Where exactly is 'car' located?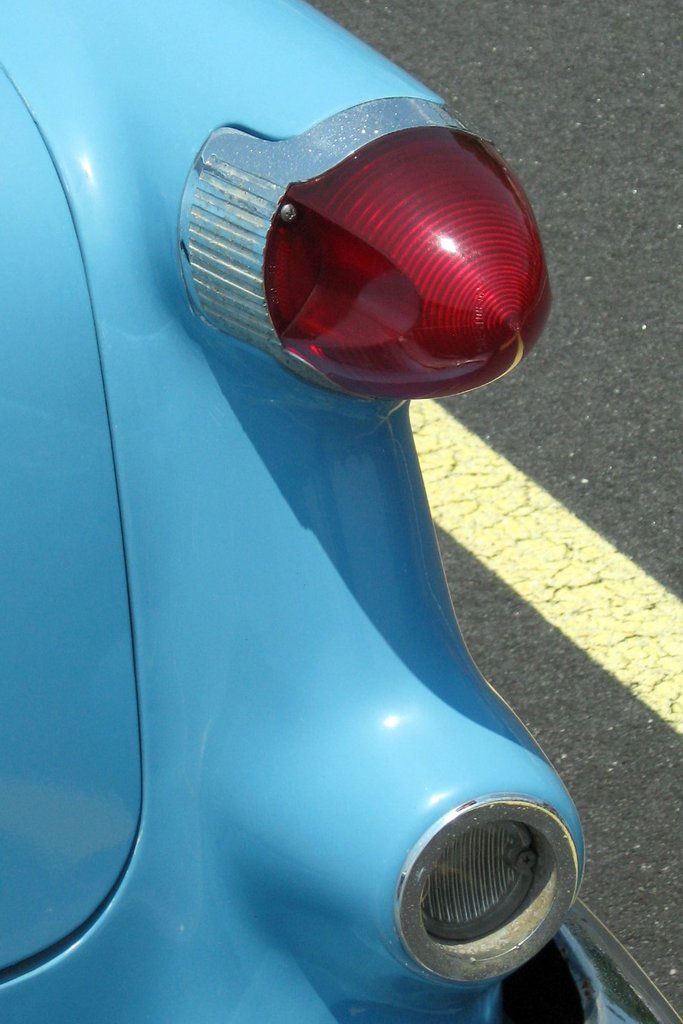
Its bounding box is 0:0:682:1023.
